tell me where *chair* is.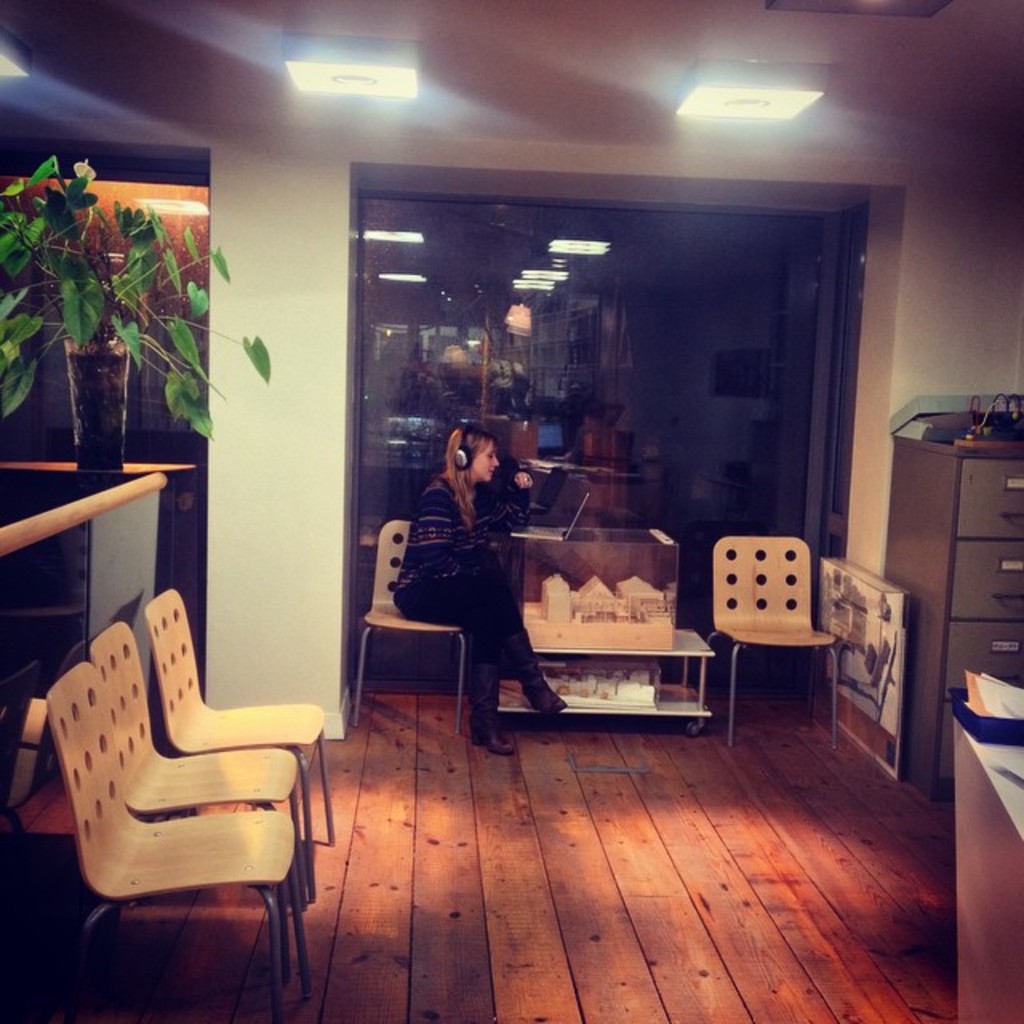
*chair* is at [136,581,333,902].
